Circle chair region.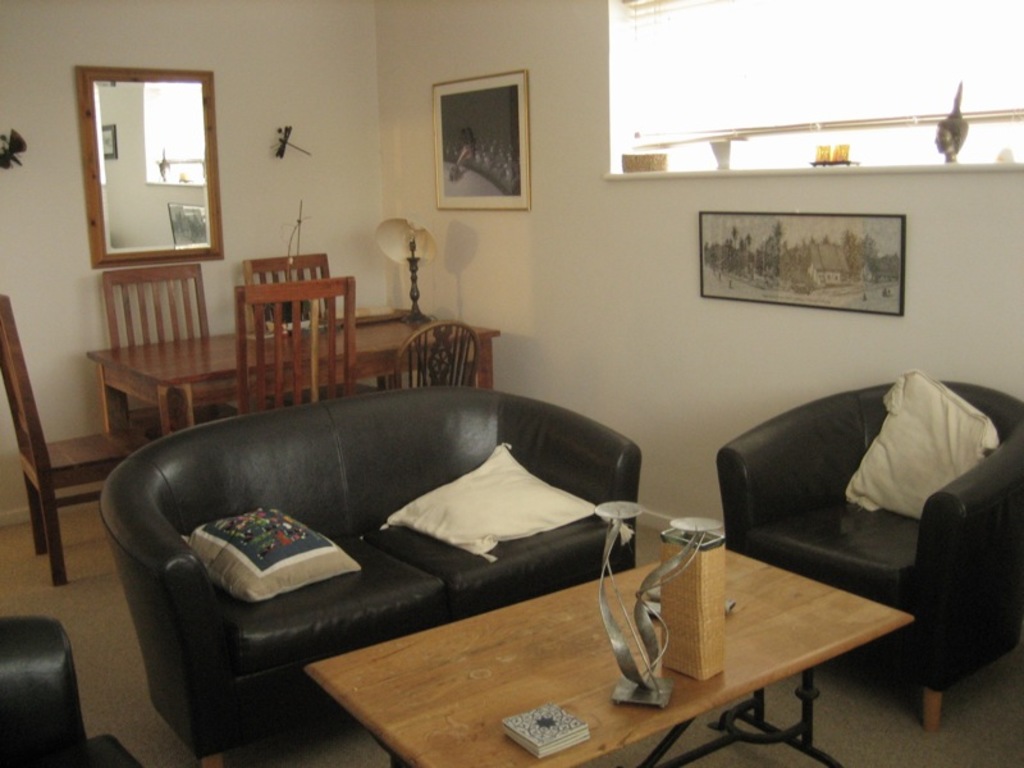
Region: left=104, top=262, right=237, bottom=421.
